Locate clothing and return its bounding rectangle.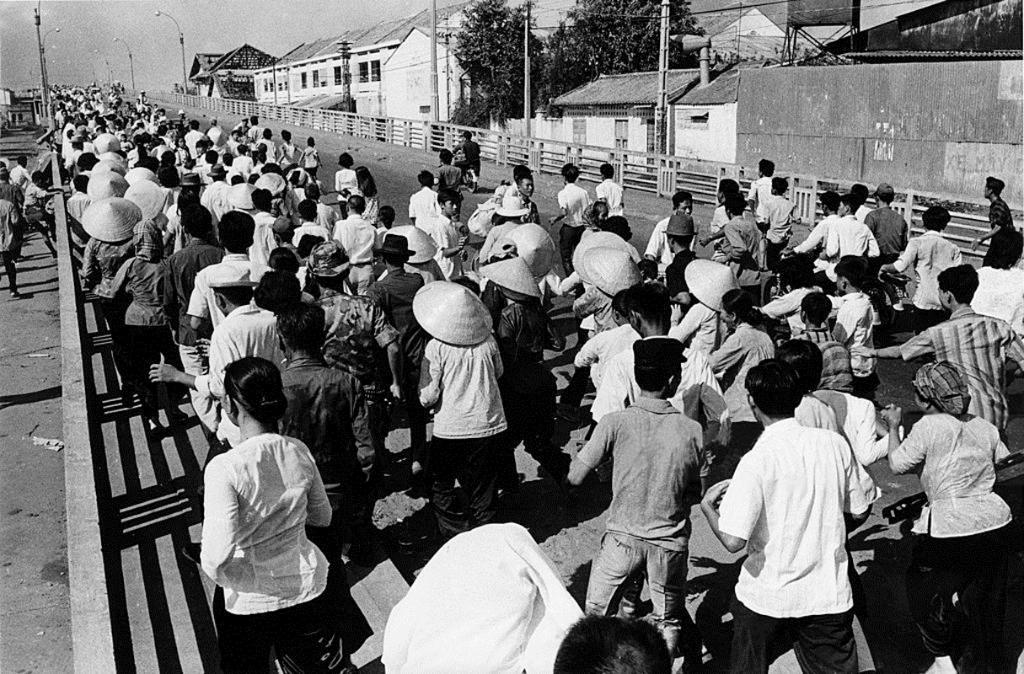
791:394:840:436.
